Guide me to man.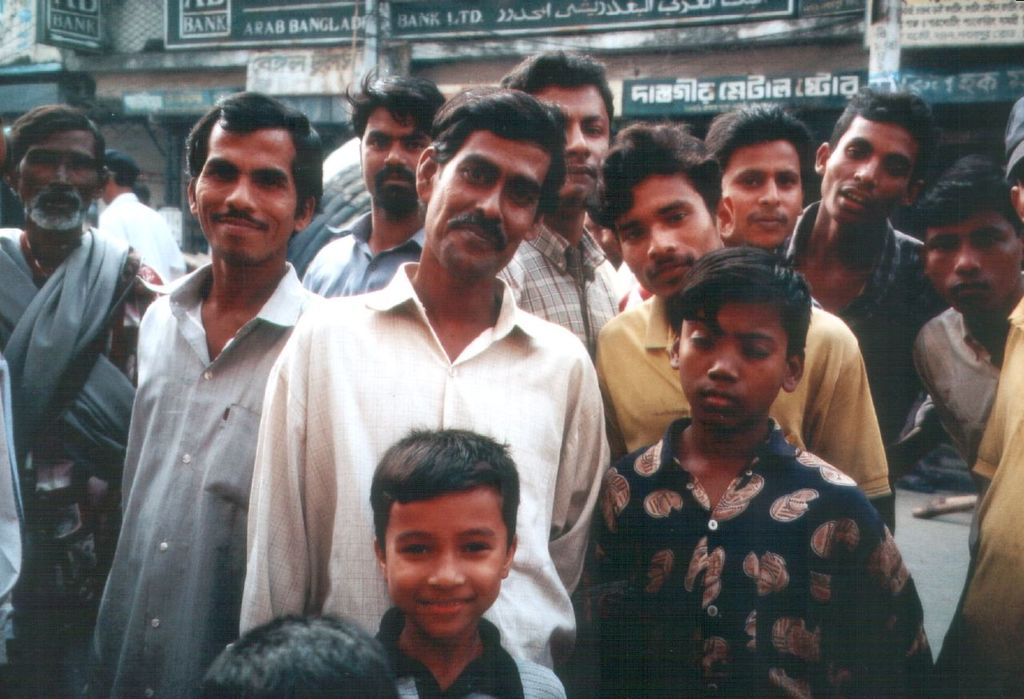
Guidance: 750:81:955:444.
